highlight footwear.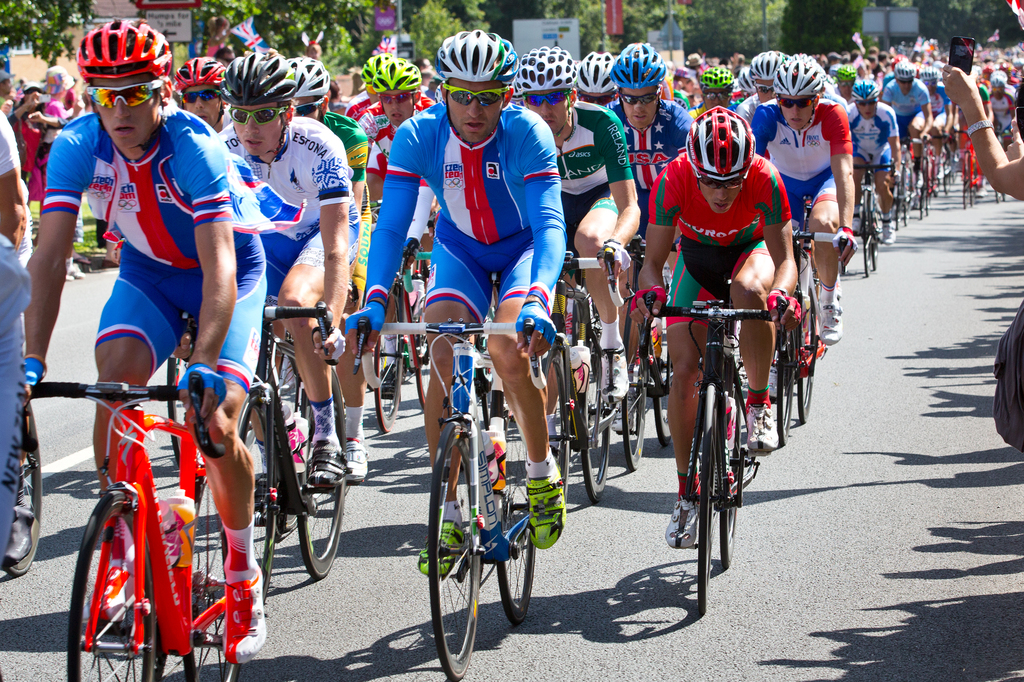
Highlighted region: region(3, 502, 38, 571).
